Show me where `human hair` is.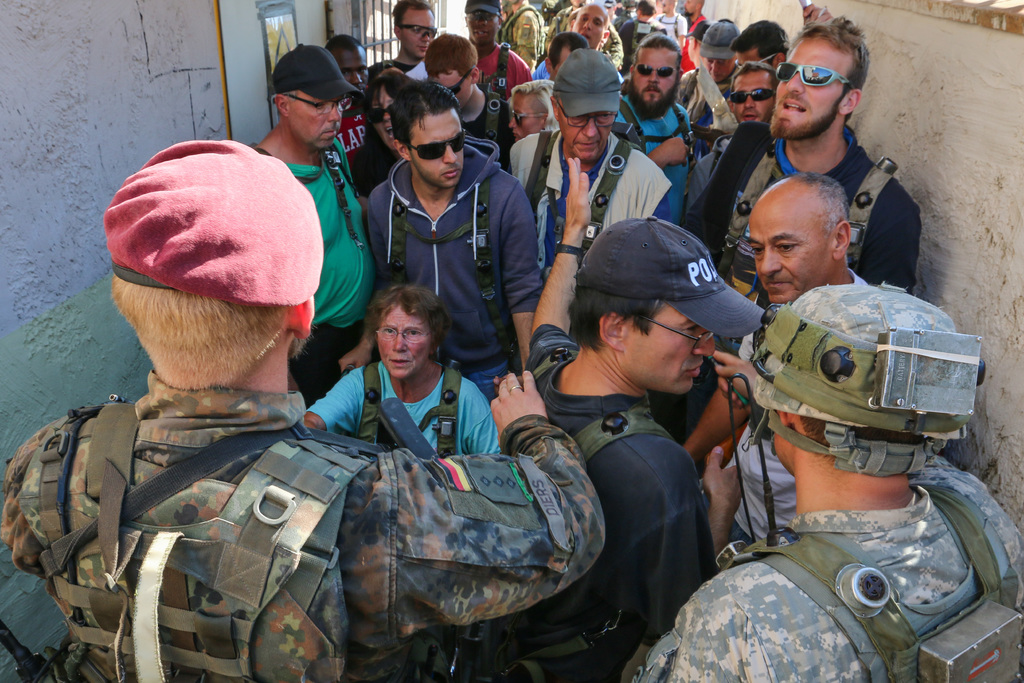
`human hair` is at (394,0,436,26).
